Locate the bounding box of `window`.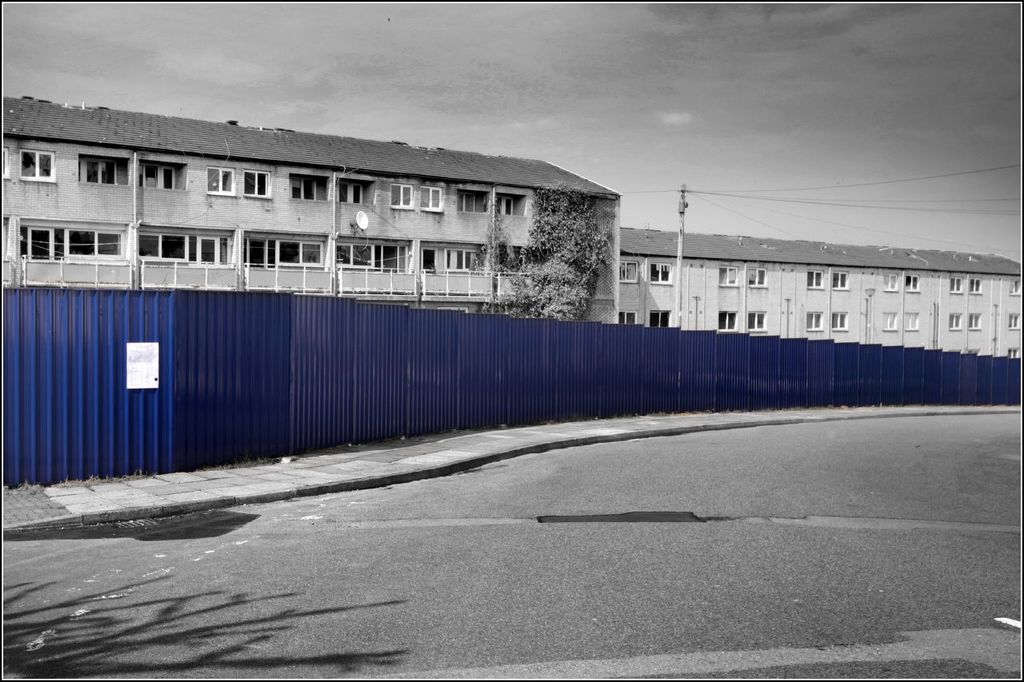
Bounding box: locate(18, 148, 54, 185).
